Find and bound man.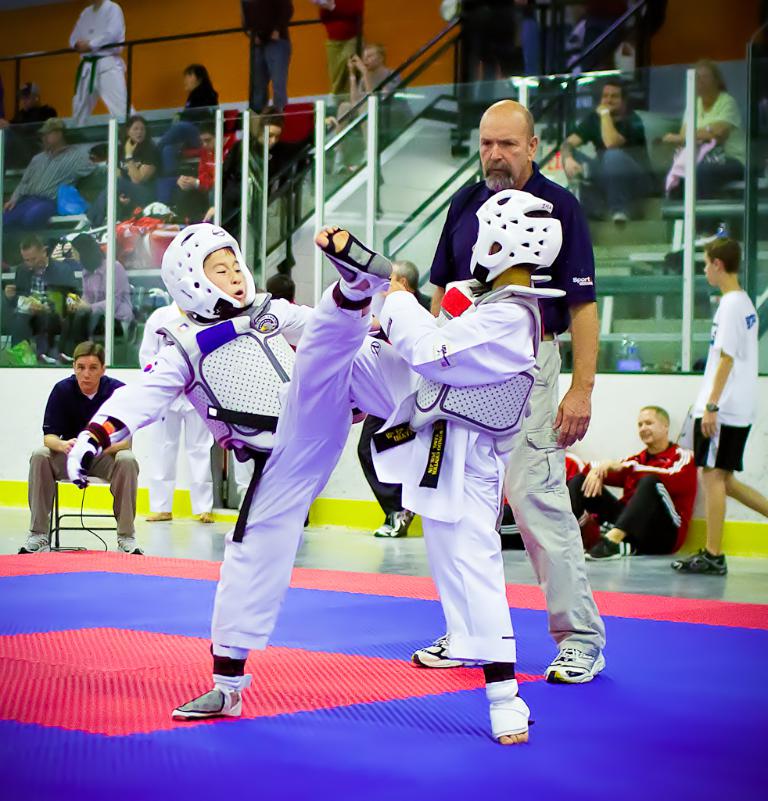
Bound: (left=16, top=343, right=150, bottom=554).
